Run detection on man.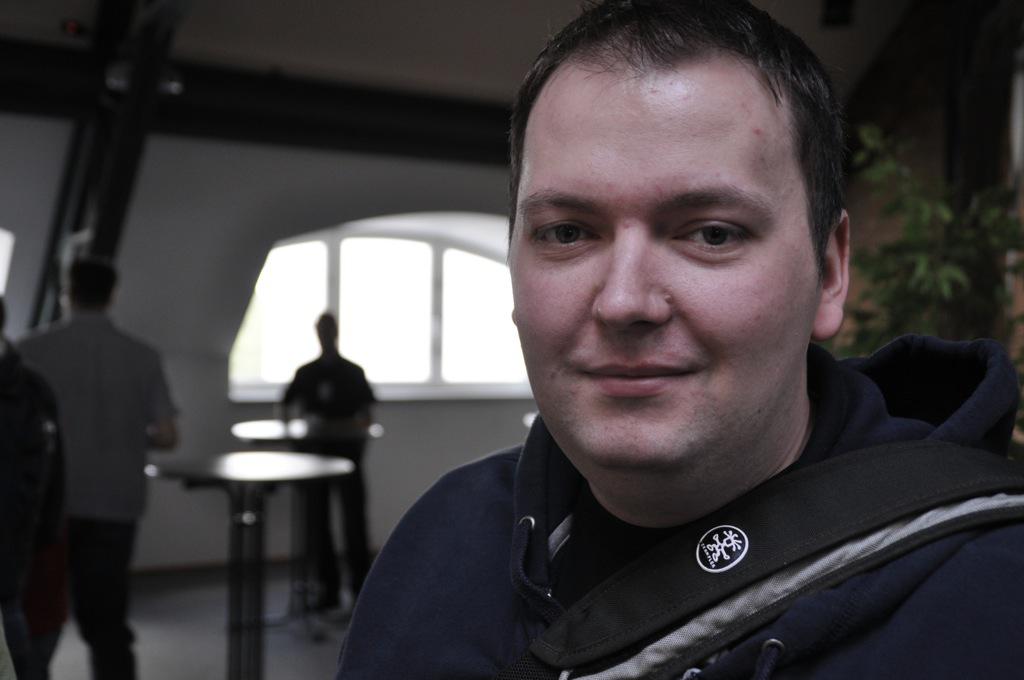
Result: [left=280, top=308, right=388, bottom=616].
